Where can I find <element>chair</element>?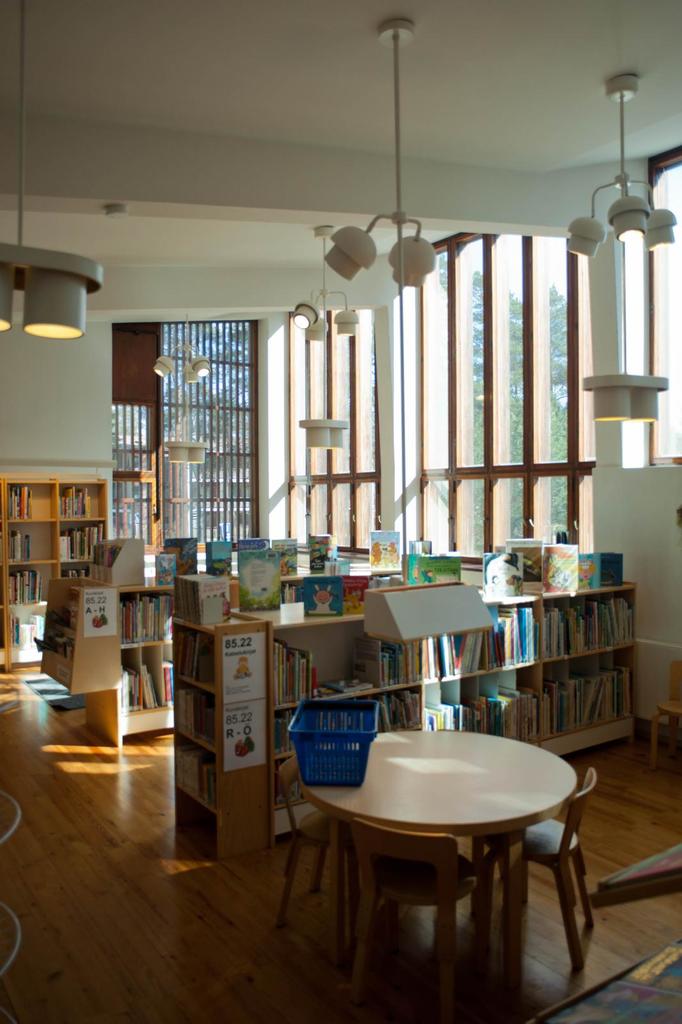
You can find it at {"left": 354, "top": 819, "right": 484, "bottom": 1000}.
